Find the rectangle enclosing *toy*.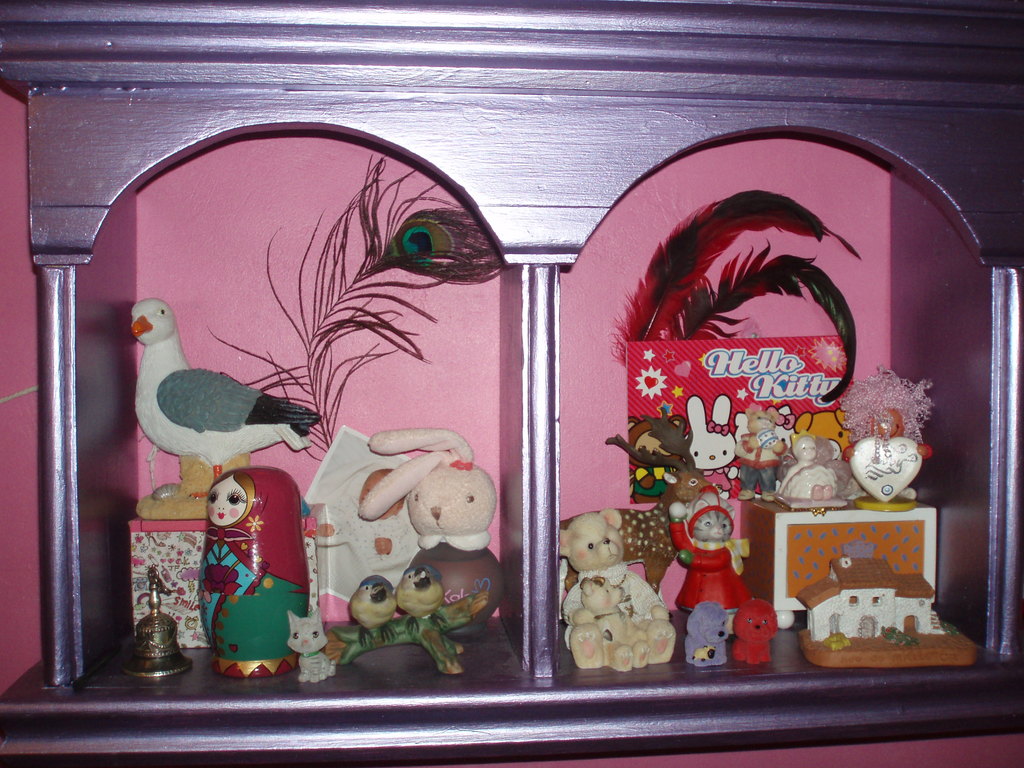
(333, 591, 488, 679).
